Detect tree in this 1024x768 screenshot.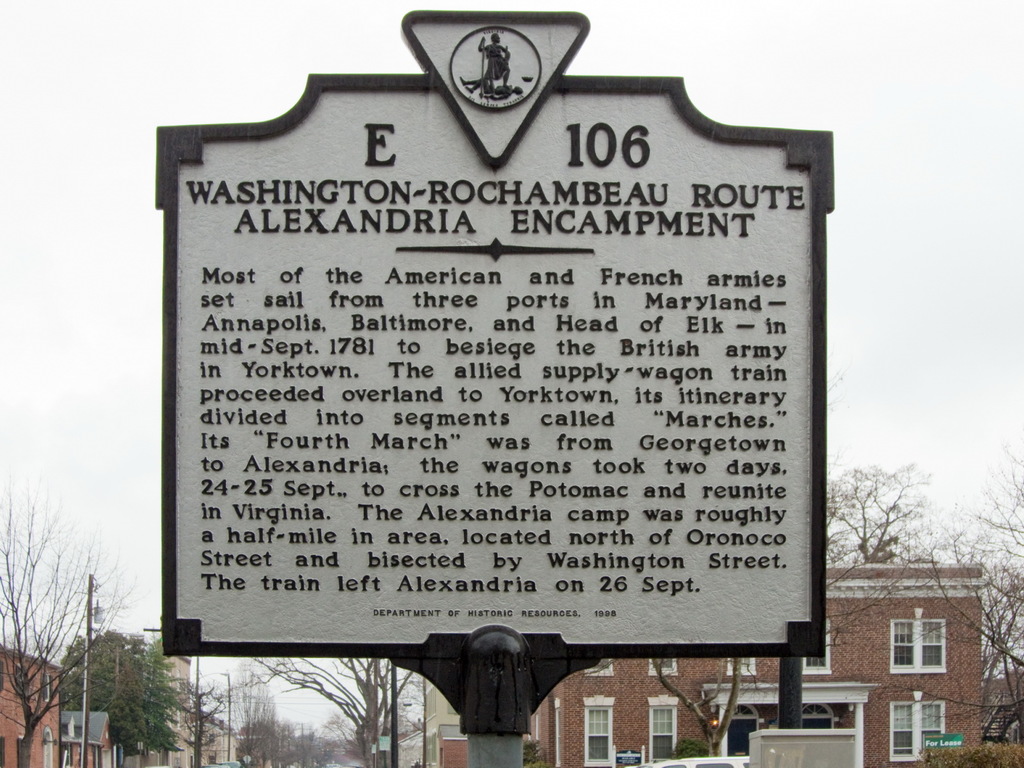
Detection: detection(927, 438, 1023, 748).
